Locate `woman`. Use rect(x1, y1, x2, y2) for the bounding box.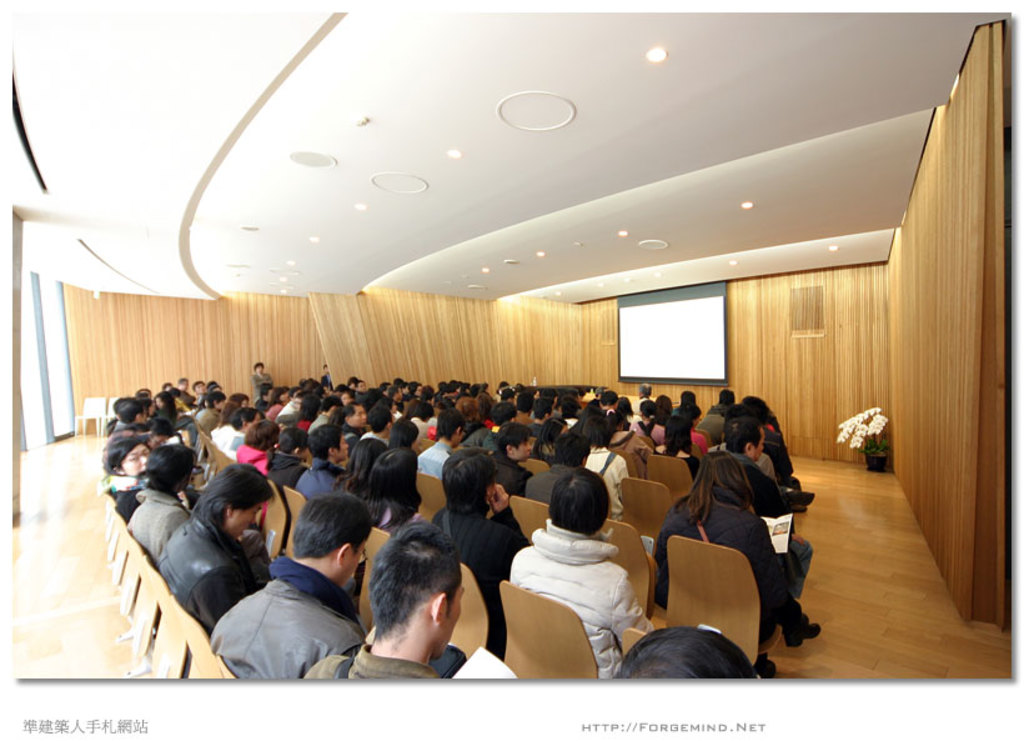
rect(224, 406, 266, 459).
